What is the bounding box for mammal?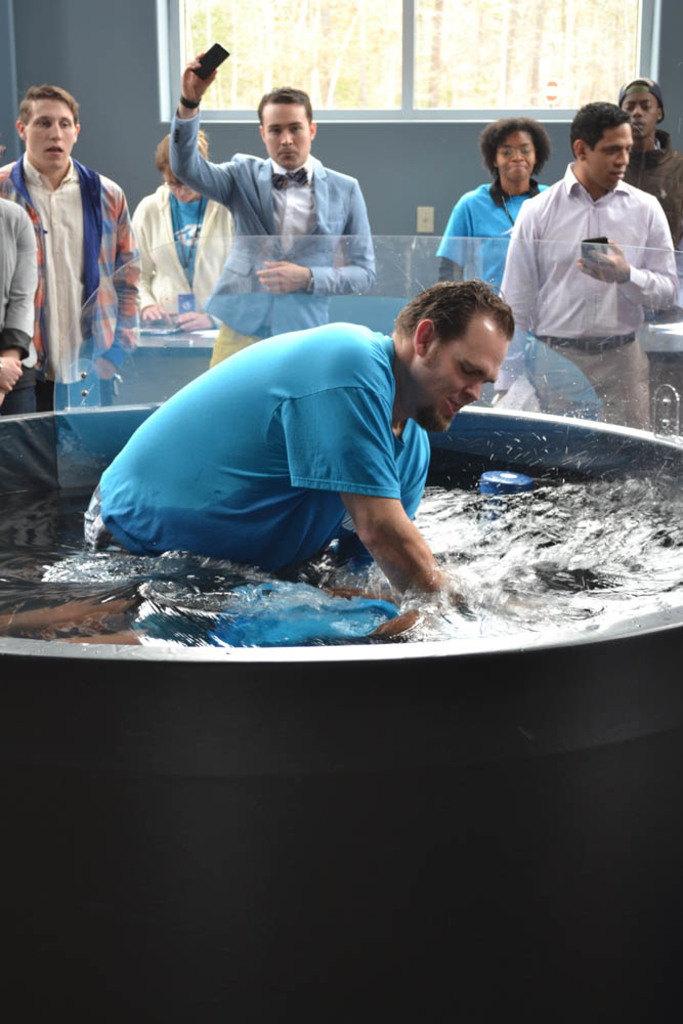
region(612, 73, 682, 238).
